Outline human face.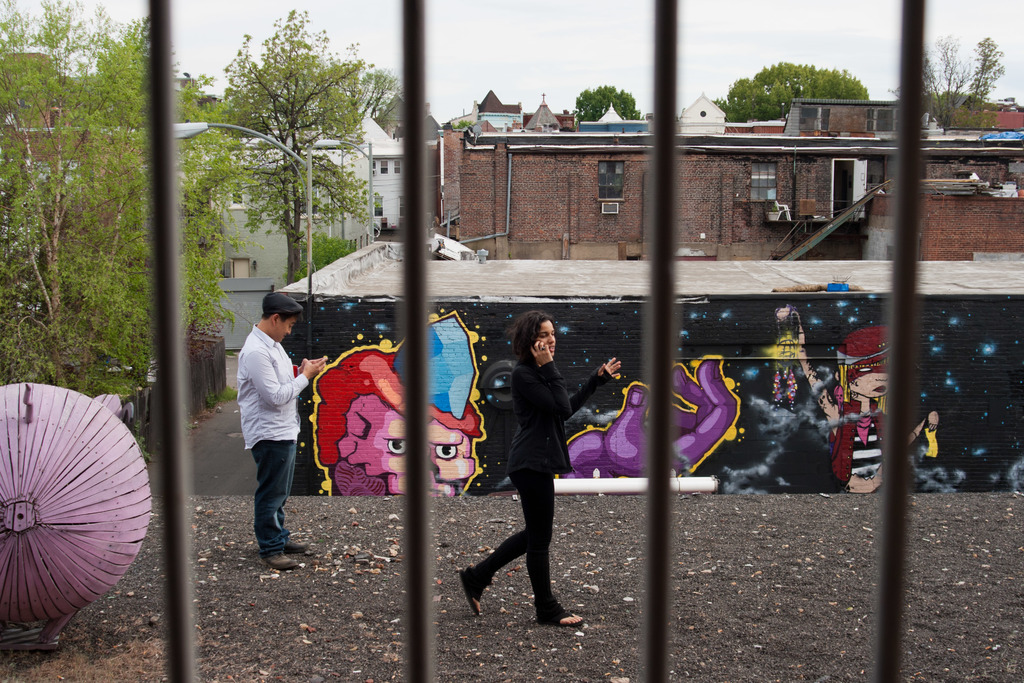
Outline: crop(343, 390, 473, 495).
